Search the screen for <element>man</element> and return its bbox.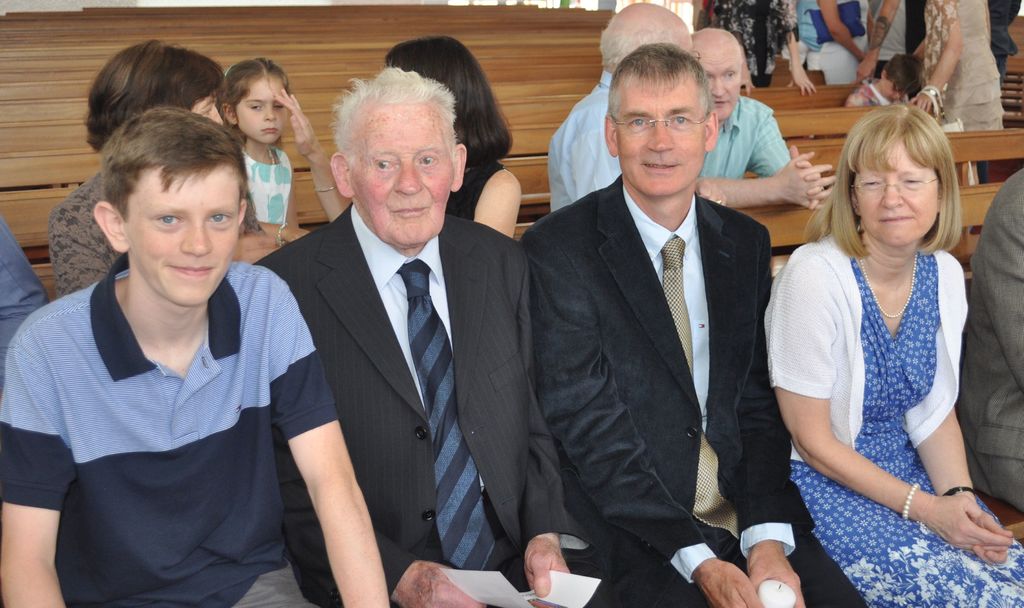
Found: BBox(952, 158, 1023, 518).
